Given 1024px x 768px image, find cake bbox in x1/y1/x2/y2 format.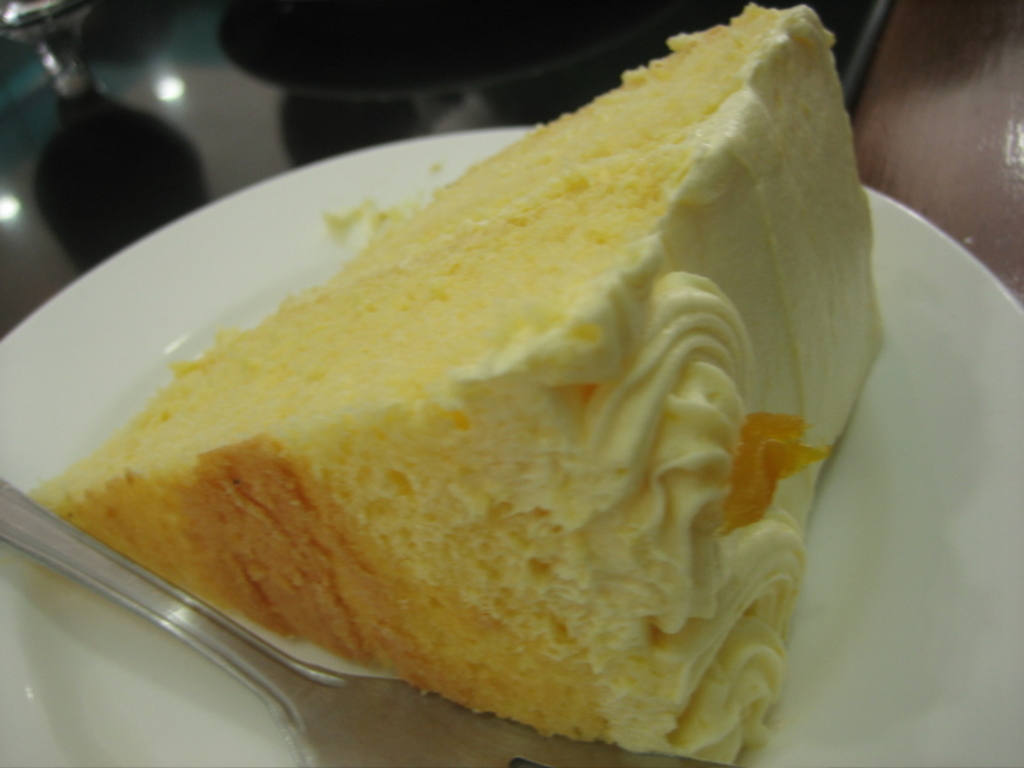
29/5/889/767.
